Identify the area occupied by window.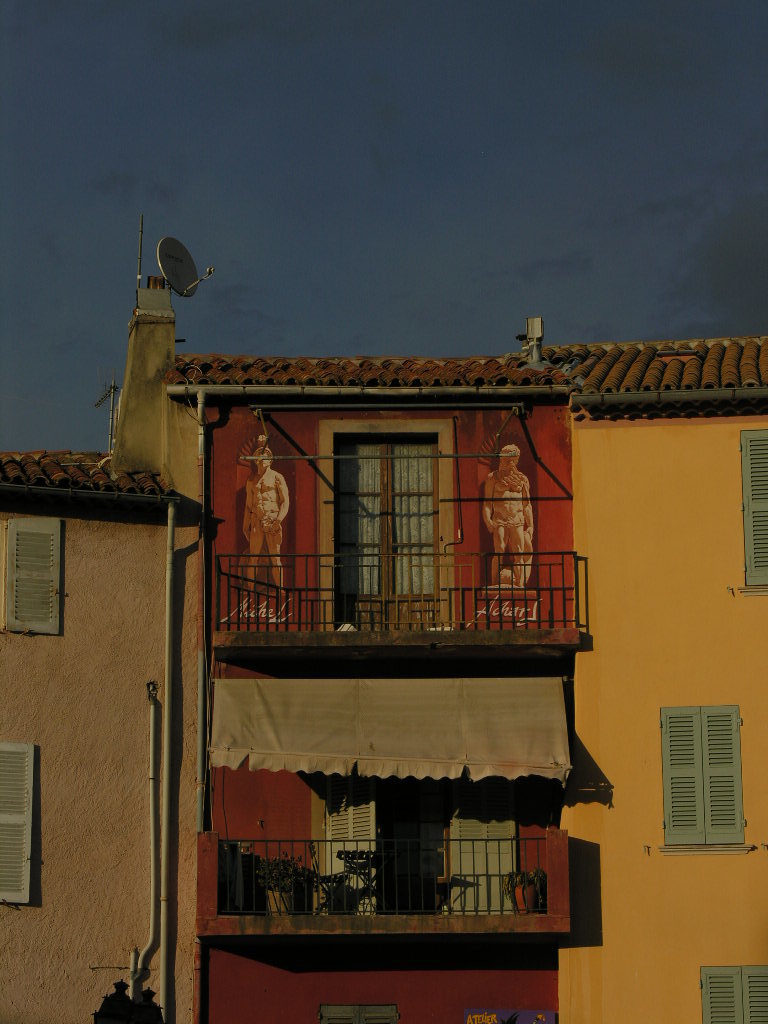
Area: 0, 507, 71, 633.
